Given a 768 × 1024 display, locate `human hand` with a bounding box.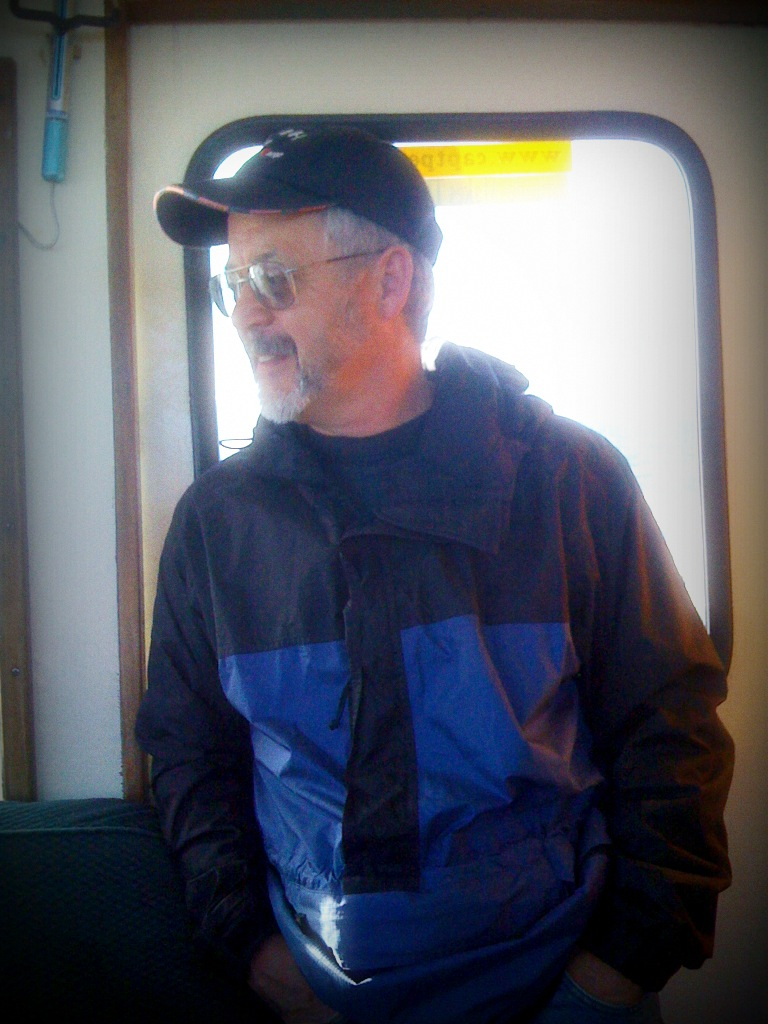
Located: box=[567, 953, 646, 1009].
